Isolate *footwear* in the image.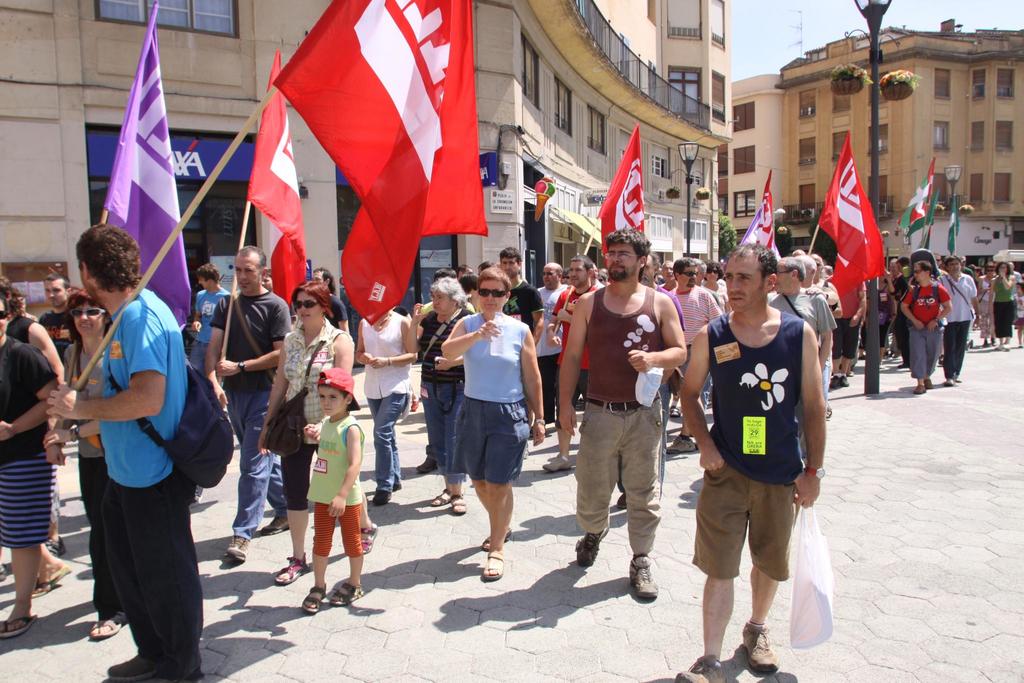
Isolated region: select_region(913, 383, 922, 395).
